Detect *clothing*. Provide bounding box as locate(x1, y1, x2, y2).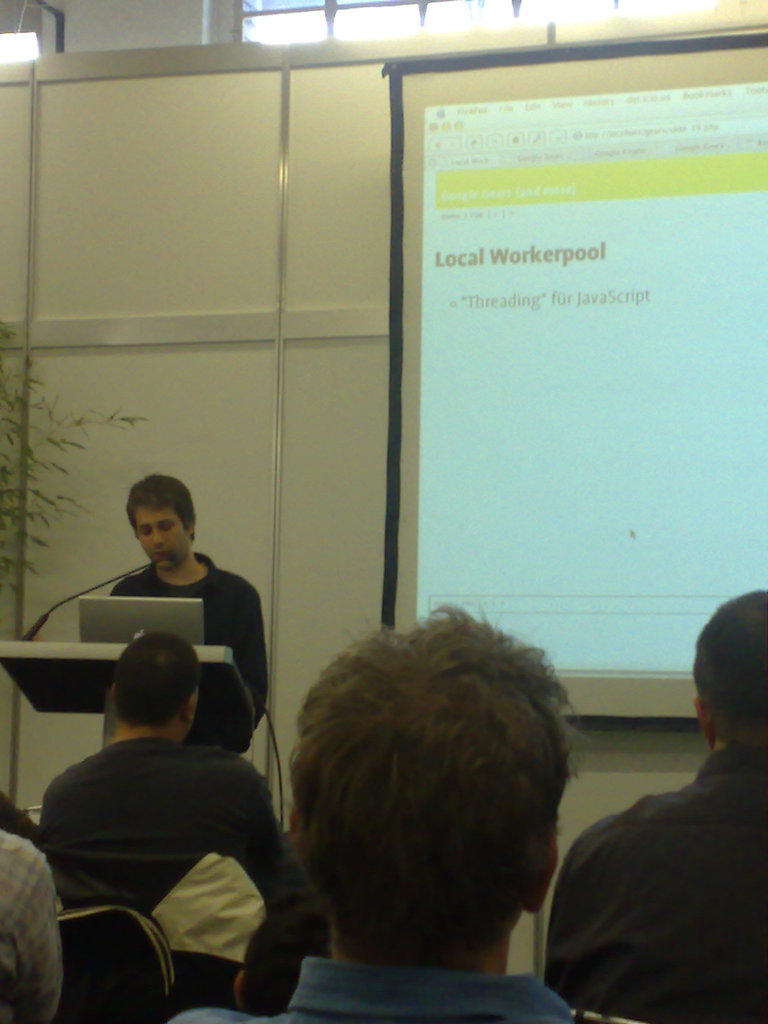
locate(172, 951, 579, 1023).
